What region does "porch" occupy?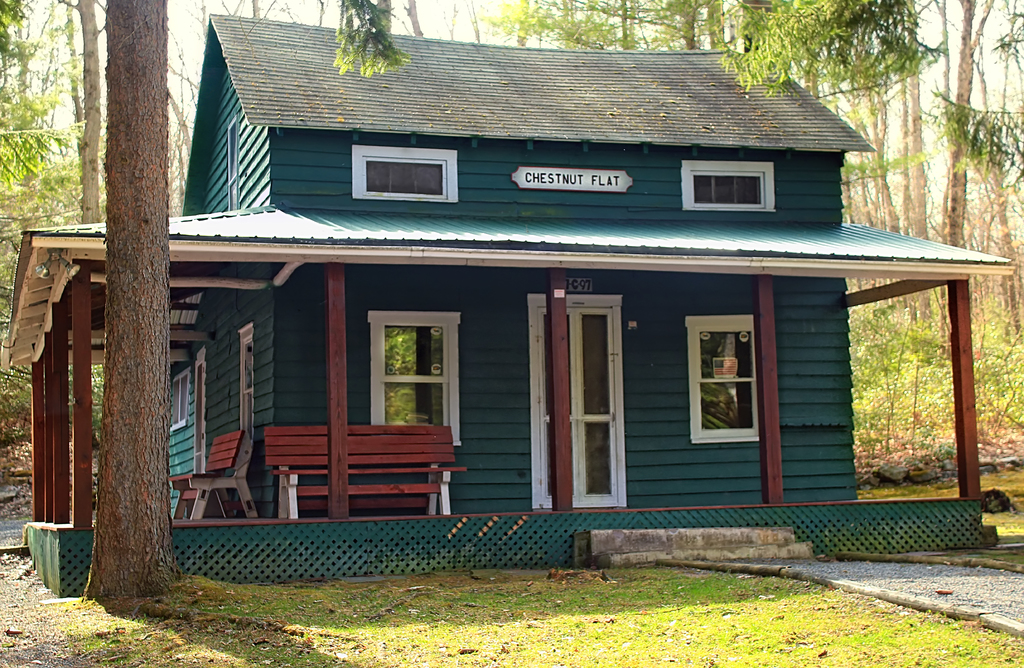
bbox=(24, 493, 982, 533).
